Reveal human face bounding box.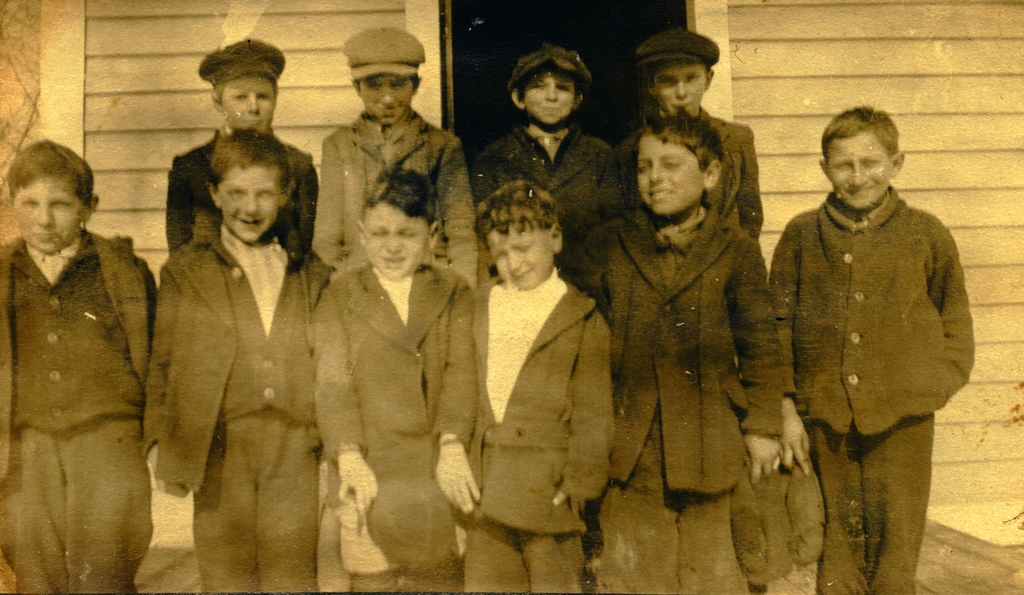
Revealed: pyautogui.locateOnScreen(362, 74, 415, 120).
